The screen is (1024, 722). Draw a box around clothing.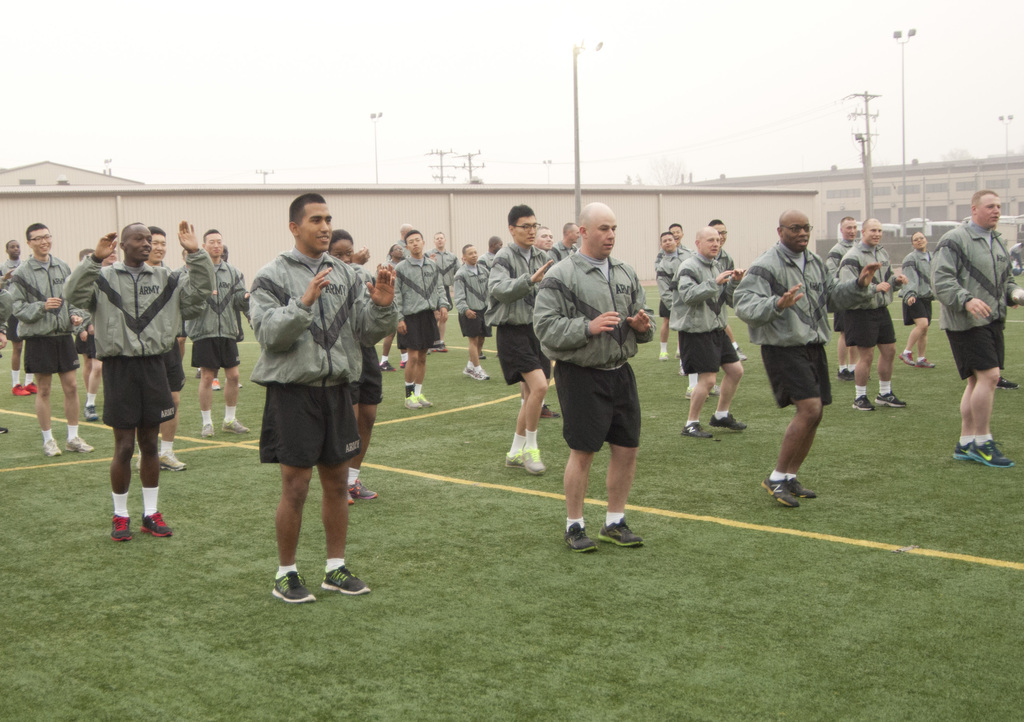
box=[534, 248, 655, 454].
